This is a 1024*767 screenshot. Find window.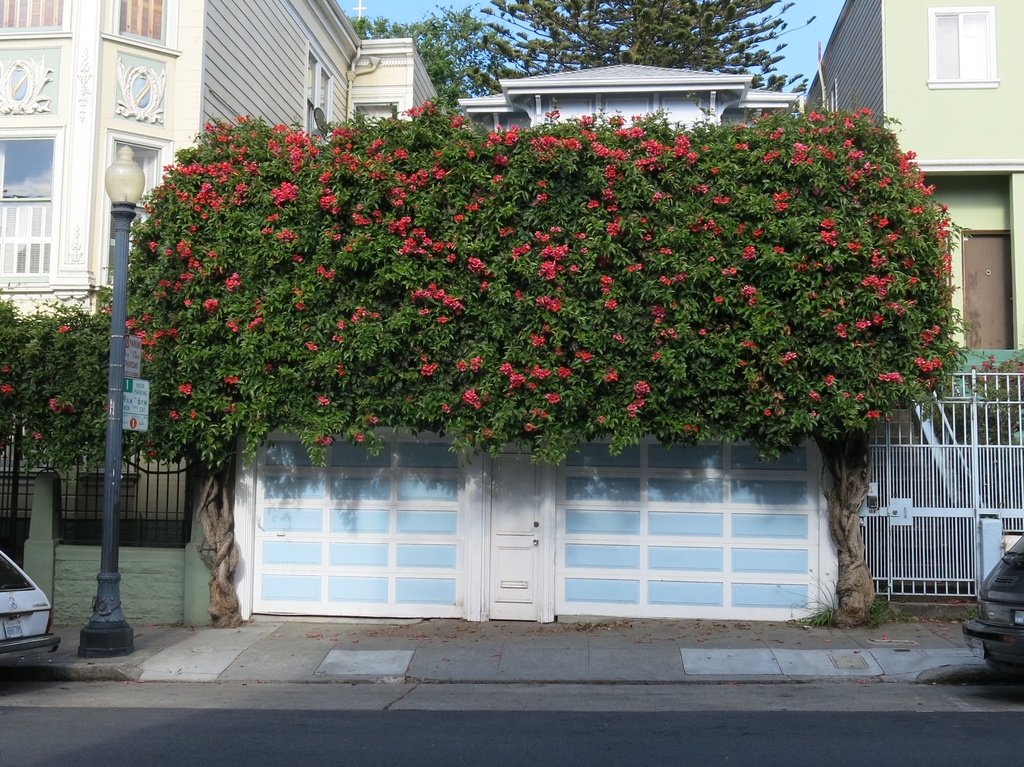
Bounding box: {"x1": 105, "y1": 0, "x2": 173, "y2": 63}.
